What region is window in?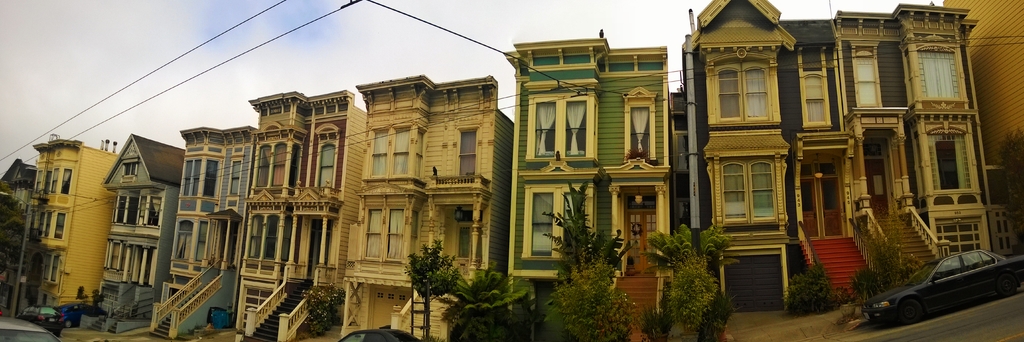
region(44, 171, 53, 187).
